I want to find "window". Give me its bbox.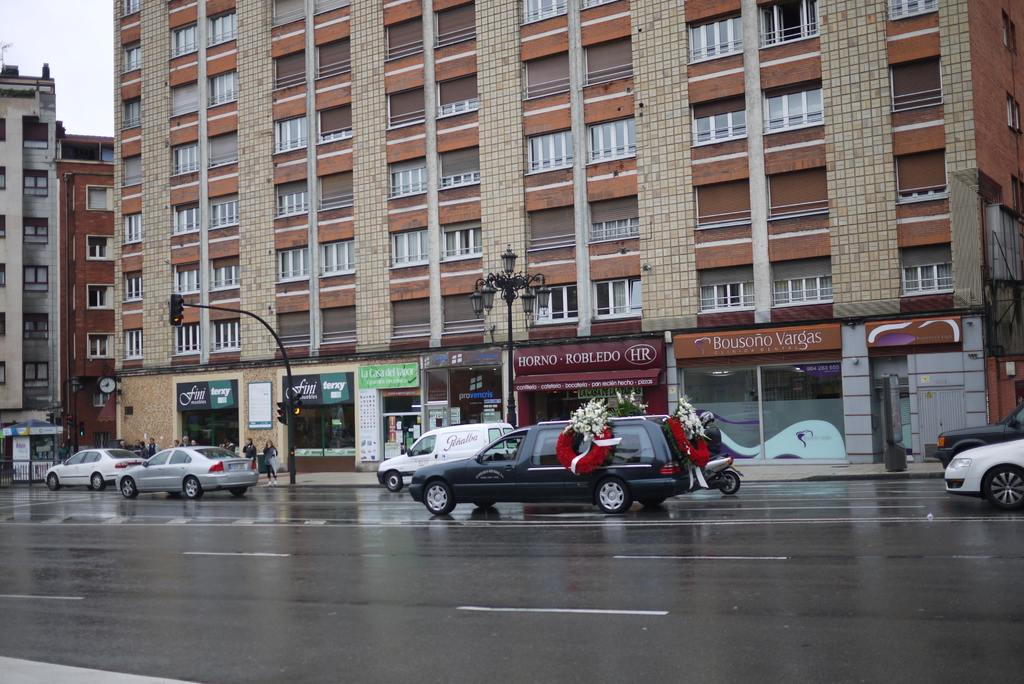
<box>172,202,196,235</box>.
